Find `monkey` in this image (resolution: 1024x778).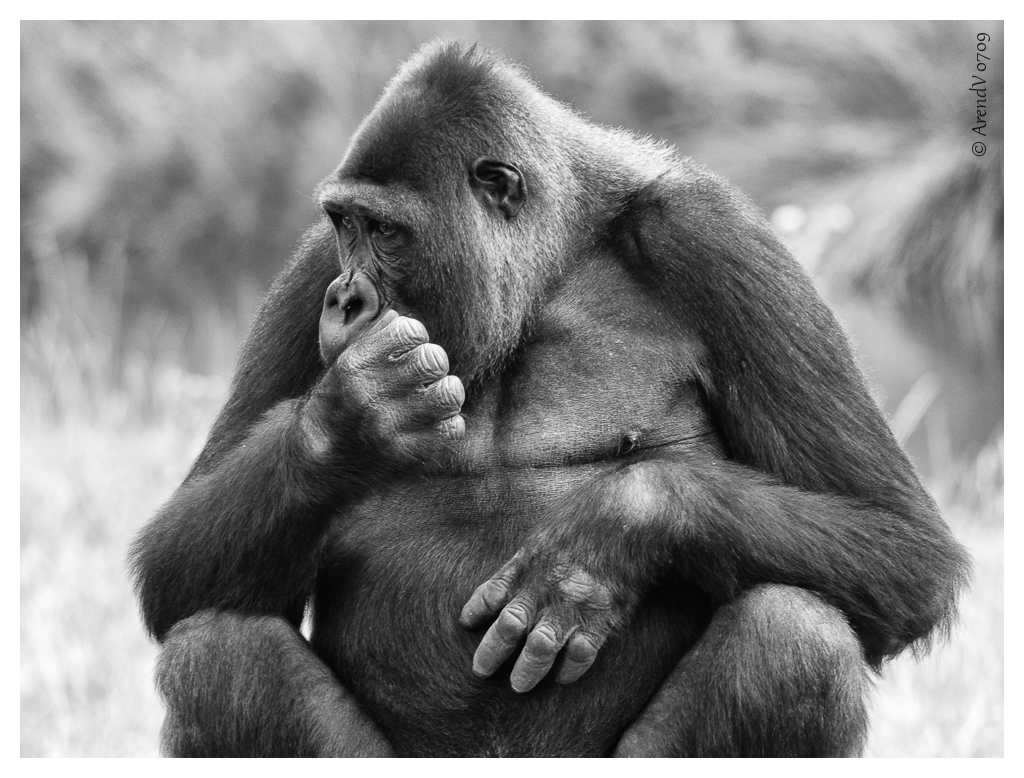
l=133, t=35, r=969, b=764.
